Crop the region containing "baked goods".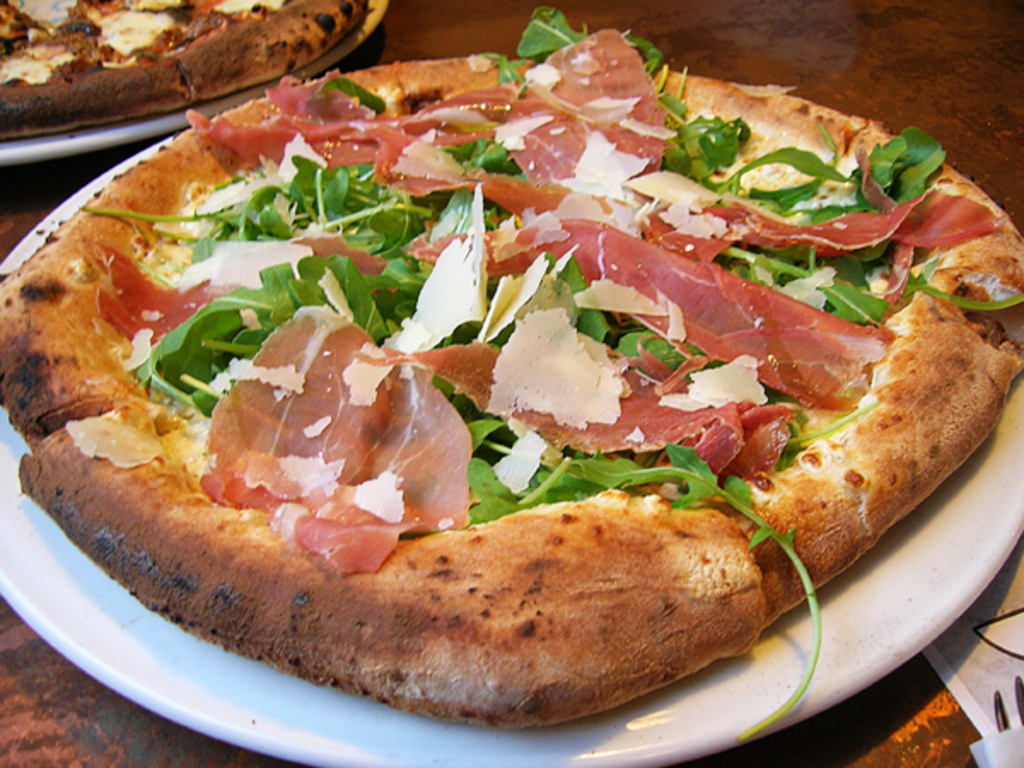
Crop region: bbox=(97, 449, 826, 742).
